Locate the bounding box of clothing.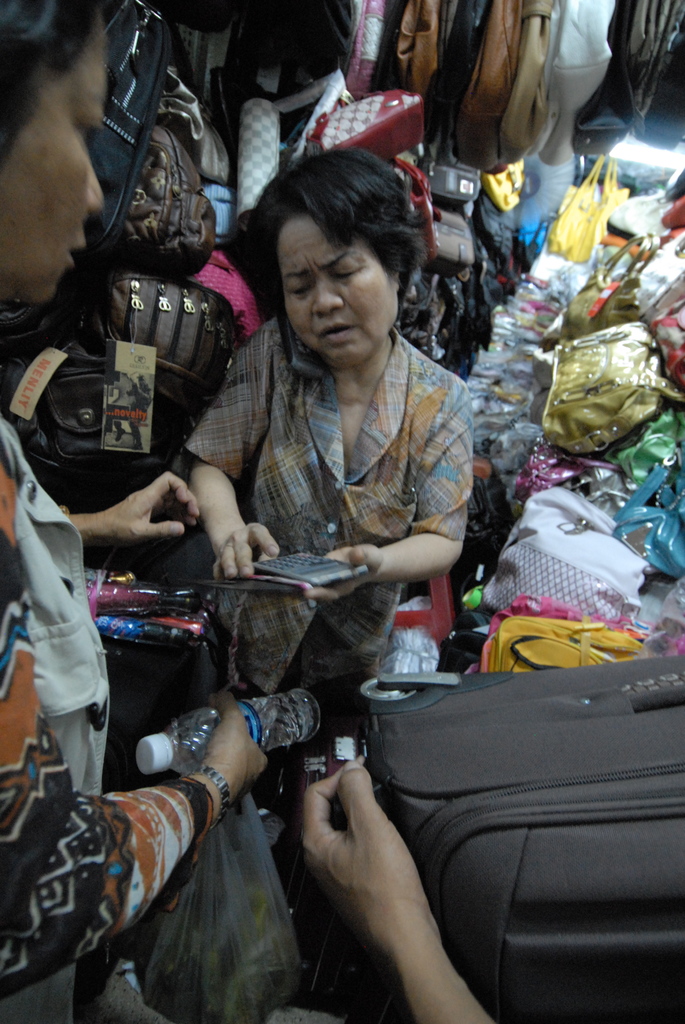
Bounding box: region(0, 424, 204, 1023).
